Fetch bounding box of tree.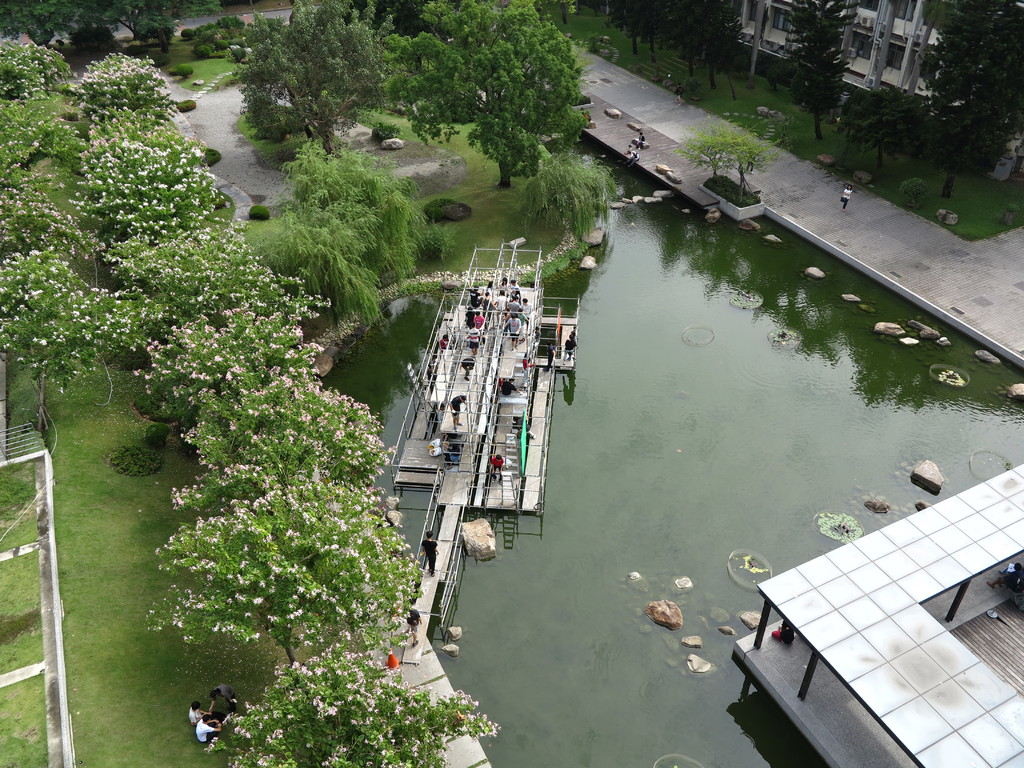
Bbox: {"left": 137, "top": 269, "right": 330, "bottom": 420}.
